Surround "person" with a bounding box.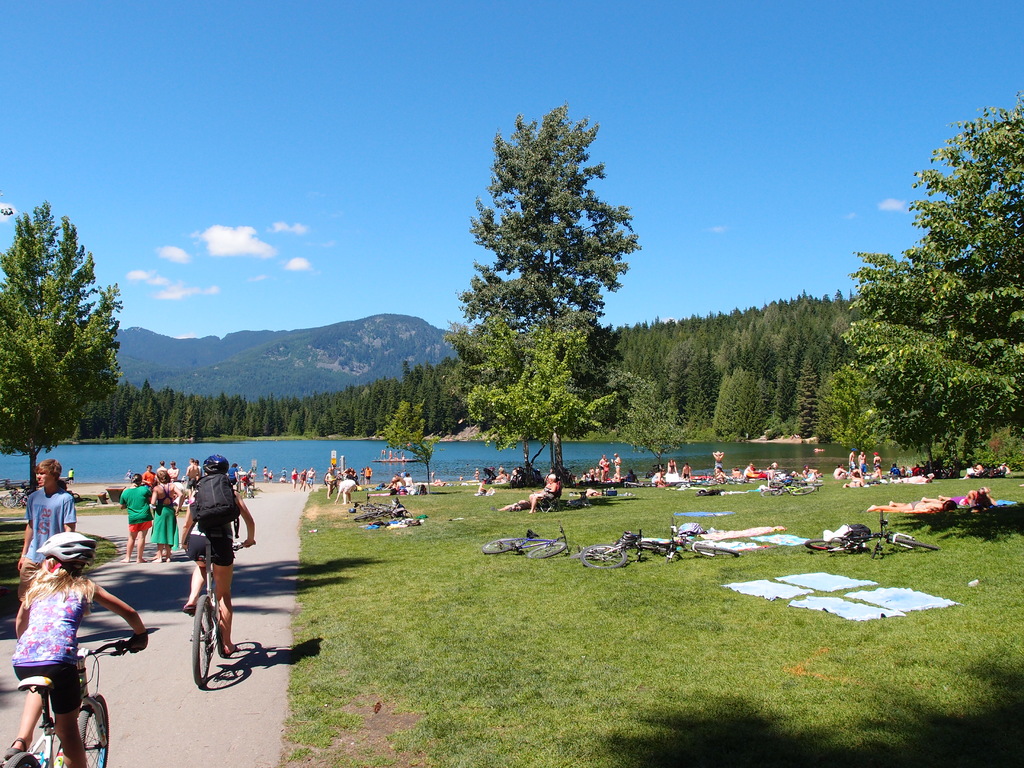
crop(744, 463, 758, 477).
